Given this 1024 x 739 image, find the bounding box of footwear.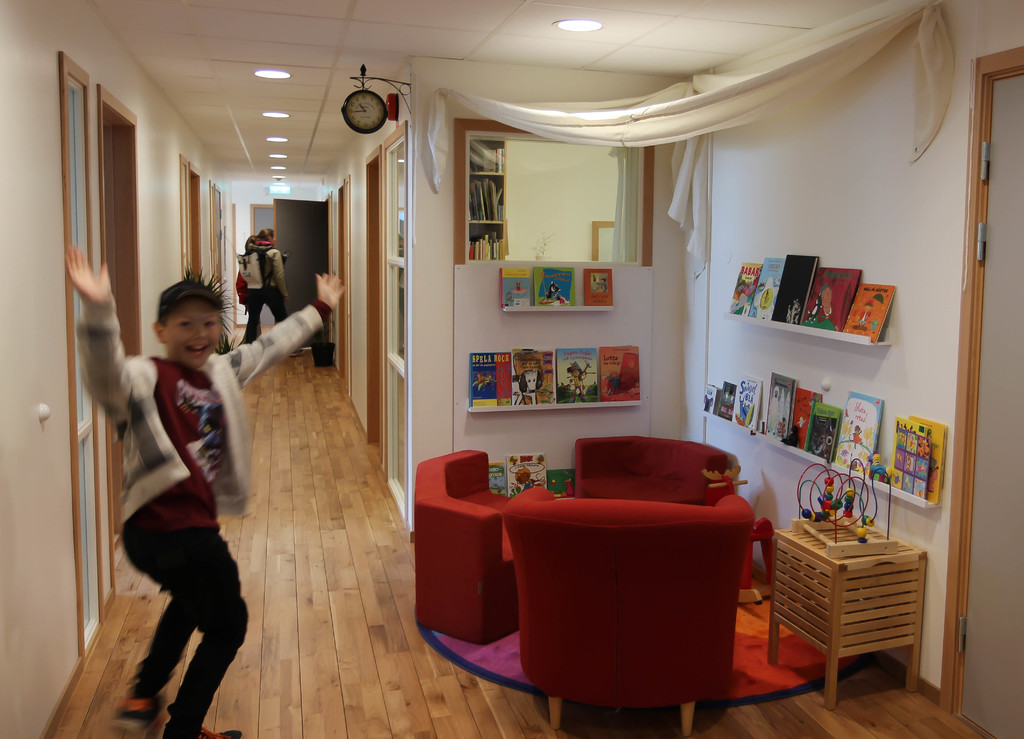
rect(290, 348, 304, 358).
